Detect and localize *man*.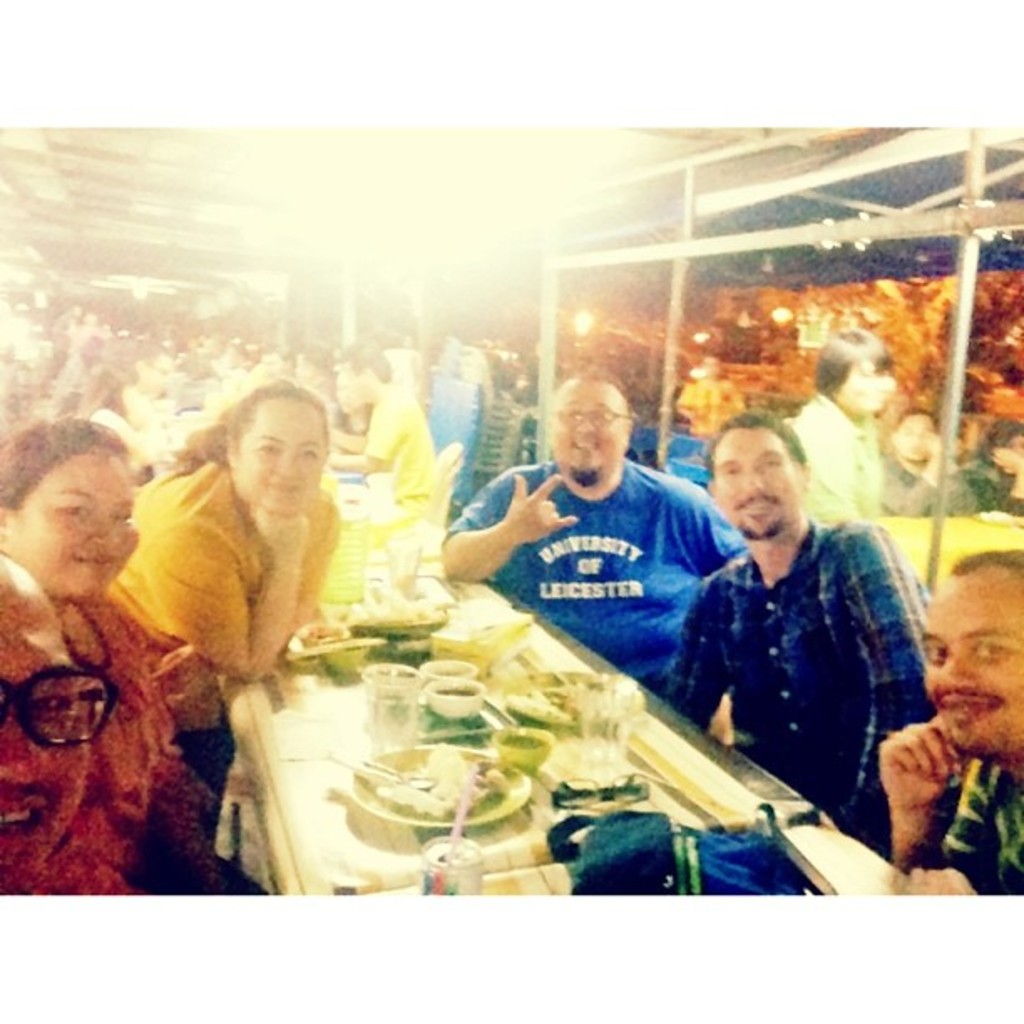
Localized at crop(442, 373, 738, 748).
